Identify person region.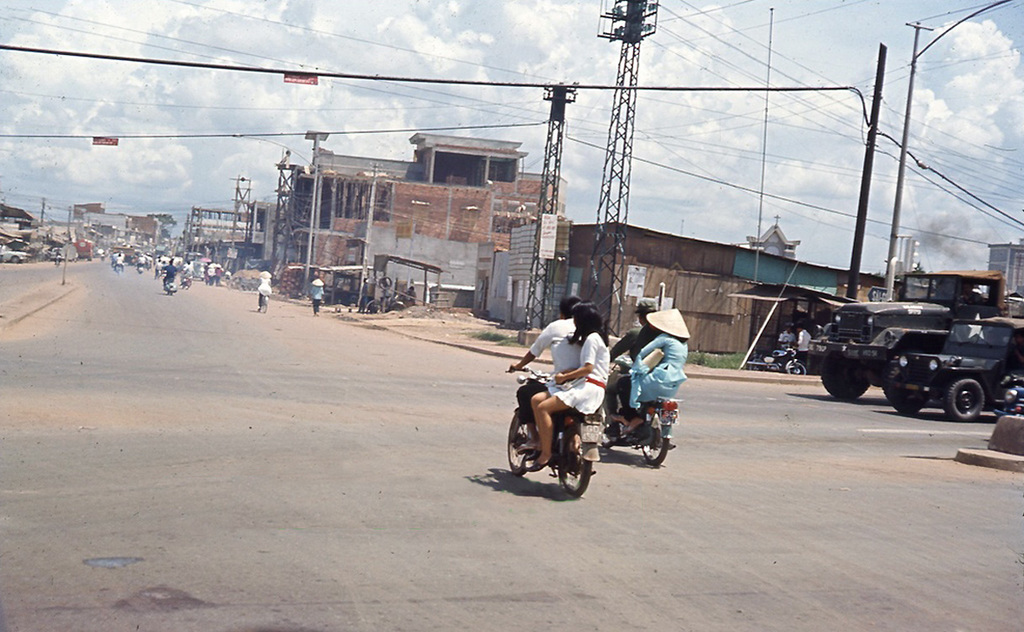
Region: bbox=(159, 255, 176, 284).
